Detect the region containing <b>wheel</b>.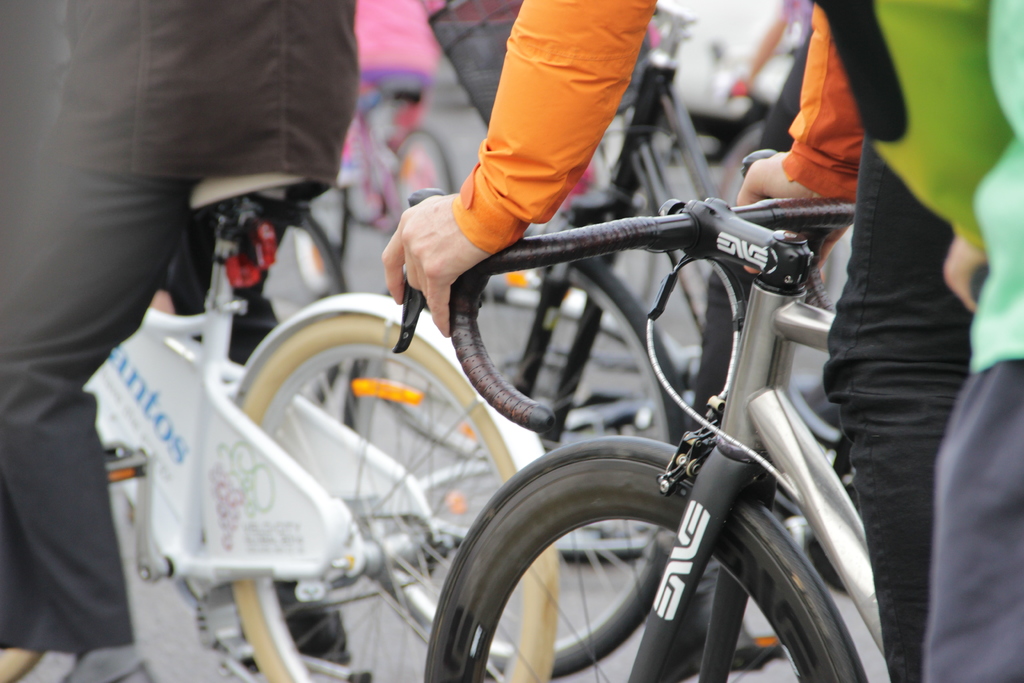
l=423, t=424, r=872, b=682.
